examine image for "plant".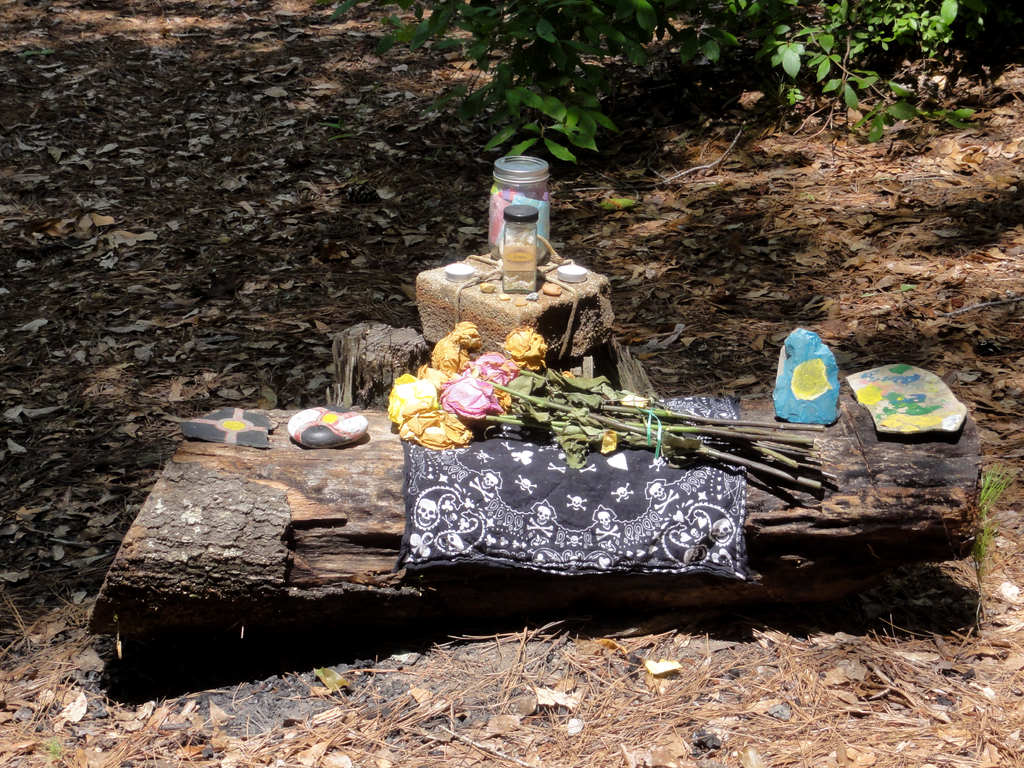
Examination result: (38,725,61,753).
